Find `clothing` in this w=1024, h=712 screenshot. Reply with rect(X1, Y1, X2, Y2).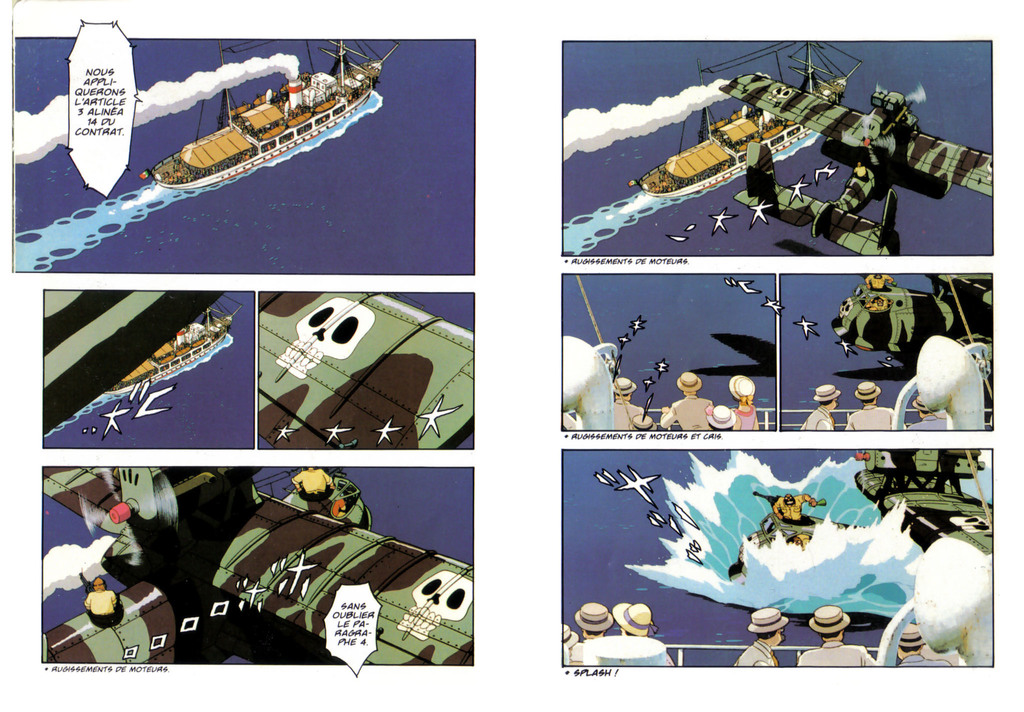
rect(616, 402, 652, 433).
